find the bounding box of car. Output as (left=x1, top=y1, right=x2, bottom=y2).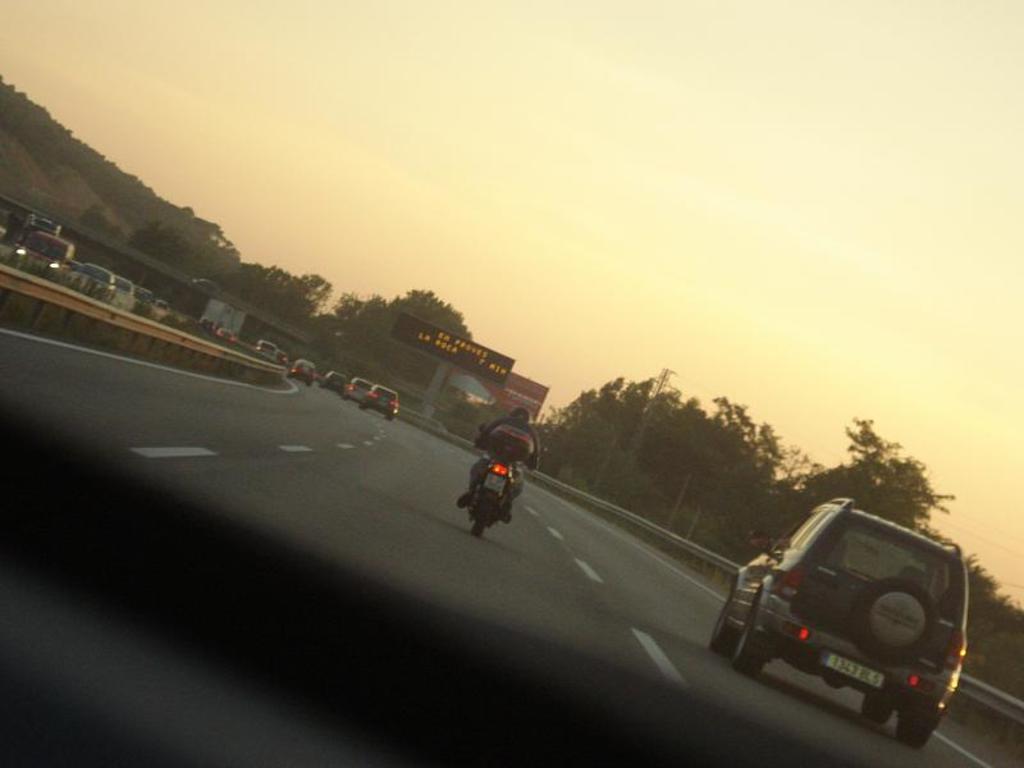
(left=344, top=378, right=371, bottom=401).
